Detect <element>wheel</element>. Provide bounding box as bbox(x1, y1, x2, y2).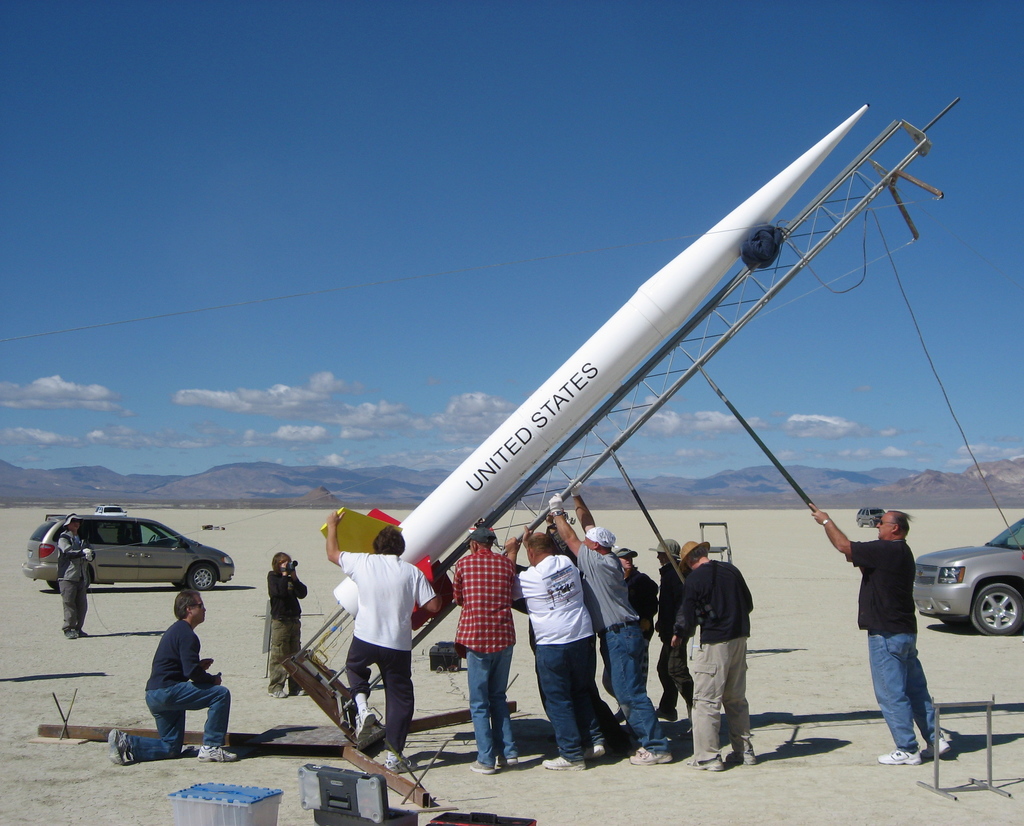
bbox(147, 534, 156, 542).
